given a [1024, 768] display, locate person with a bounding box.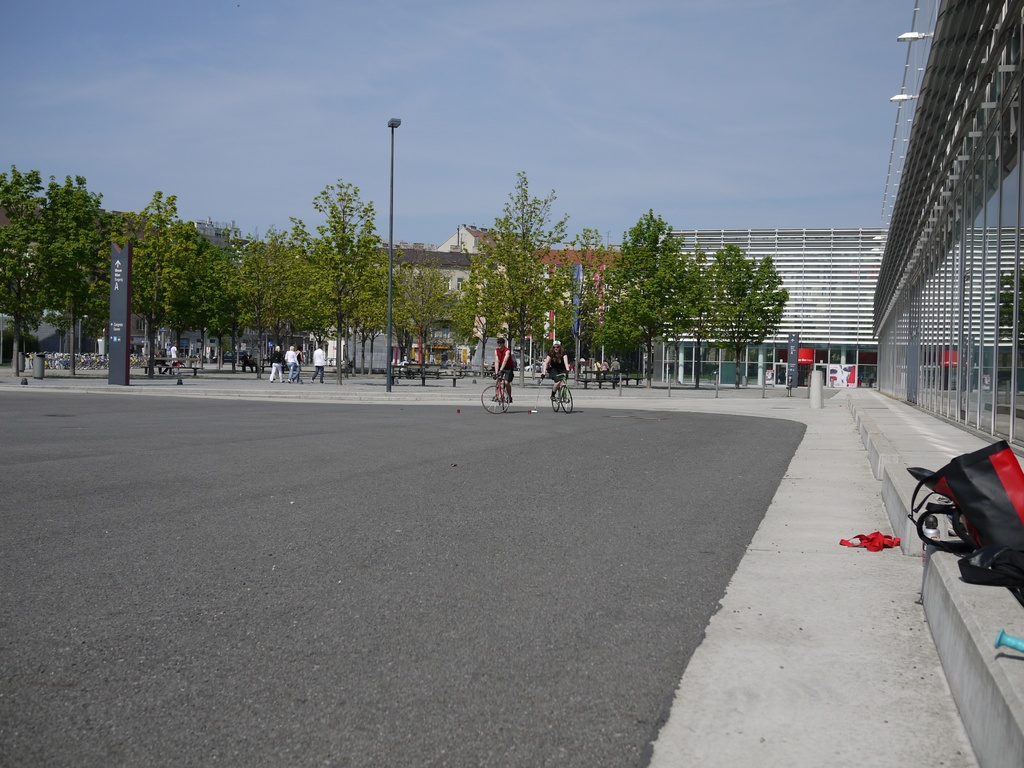
Located: crop(495, 335, 519, 406).
